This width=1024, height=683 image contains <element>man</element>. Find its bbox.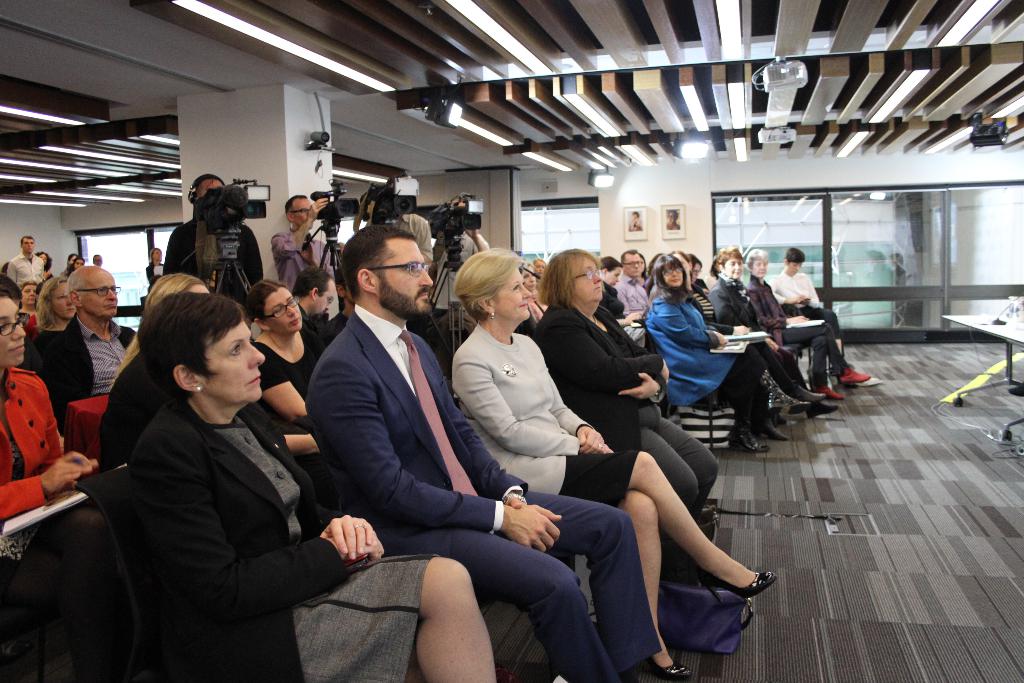
(x1=296, y1=269, x2=332, y2=324).
